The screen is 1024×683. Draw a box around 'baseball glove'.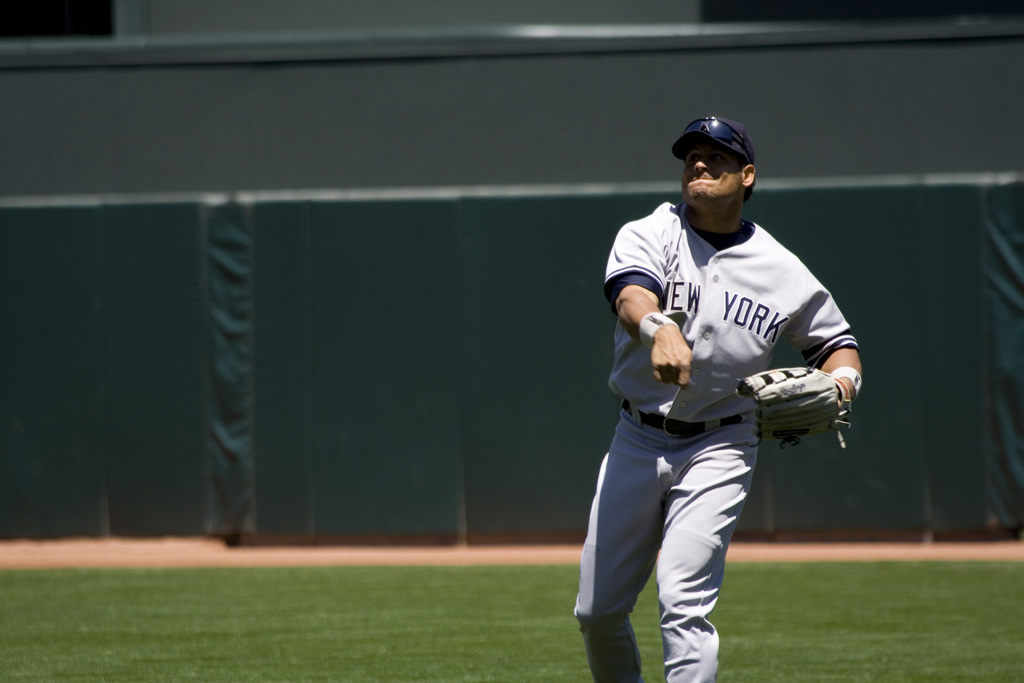
{"x1": 736, "y1": 367, "x2": 850, "y2": 450}.
